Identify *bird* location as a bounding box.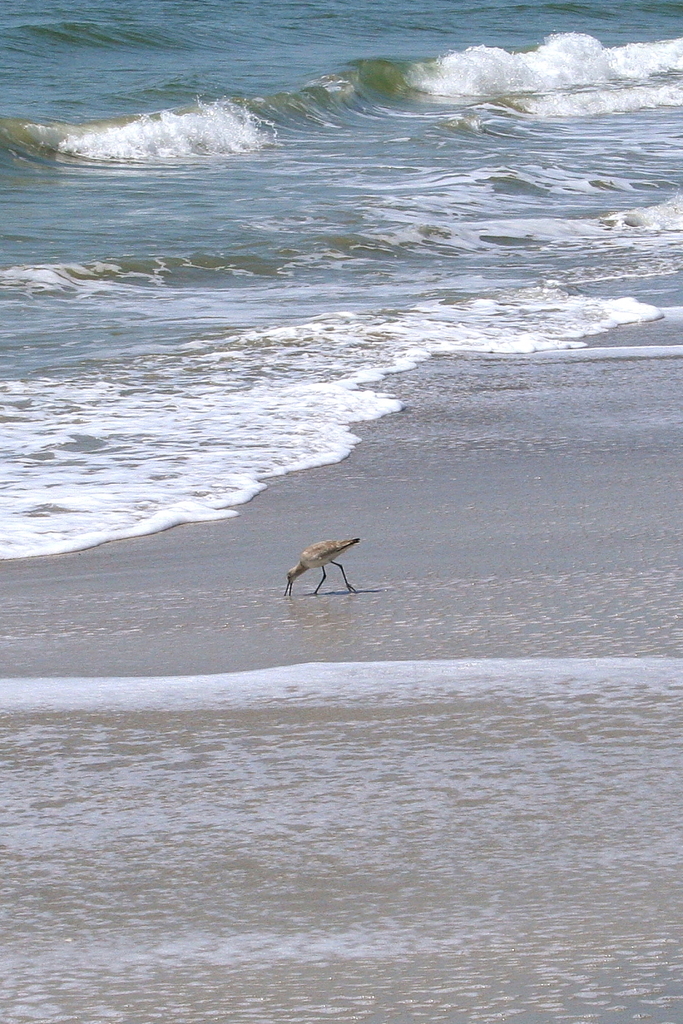
box=[277, 532, 370, 599].
